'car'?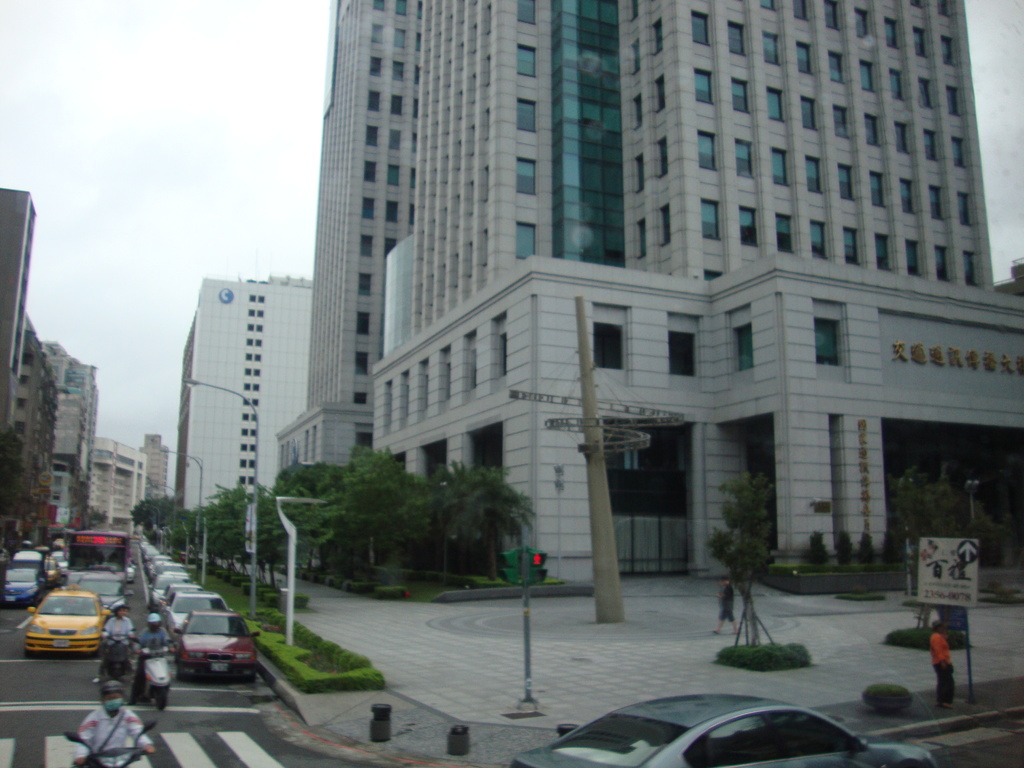
[45, 550, 68, 577]
